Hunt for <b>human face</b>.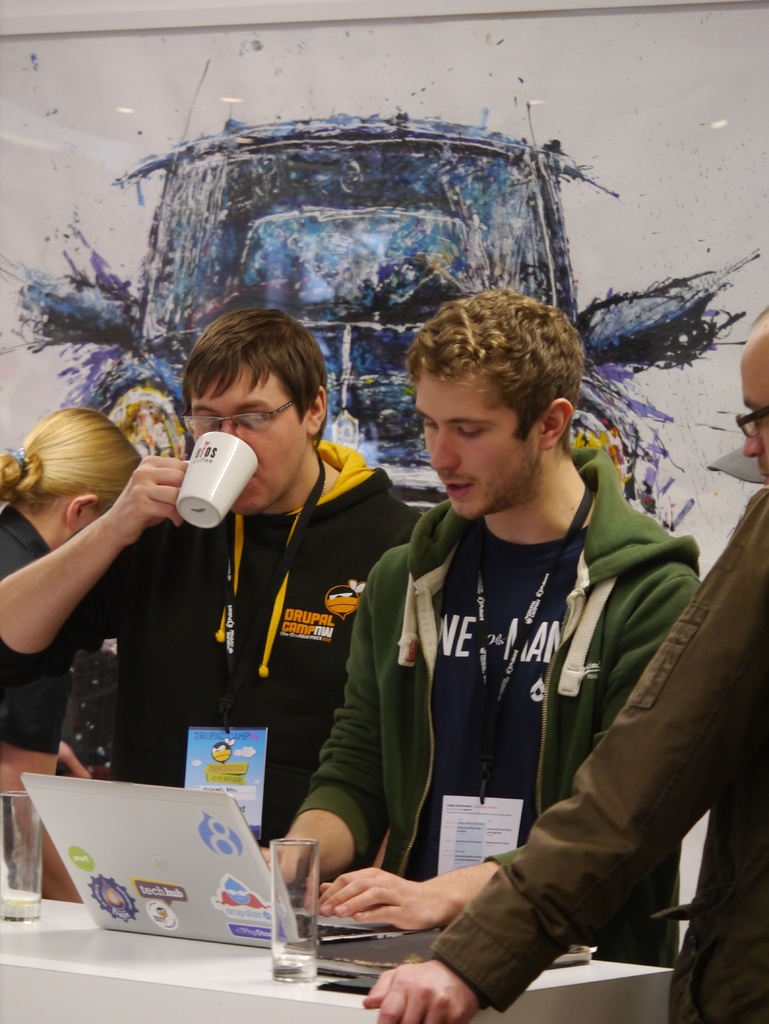
Hunted down at [x1=746, y1=347, x2=768, y2=475].
